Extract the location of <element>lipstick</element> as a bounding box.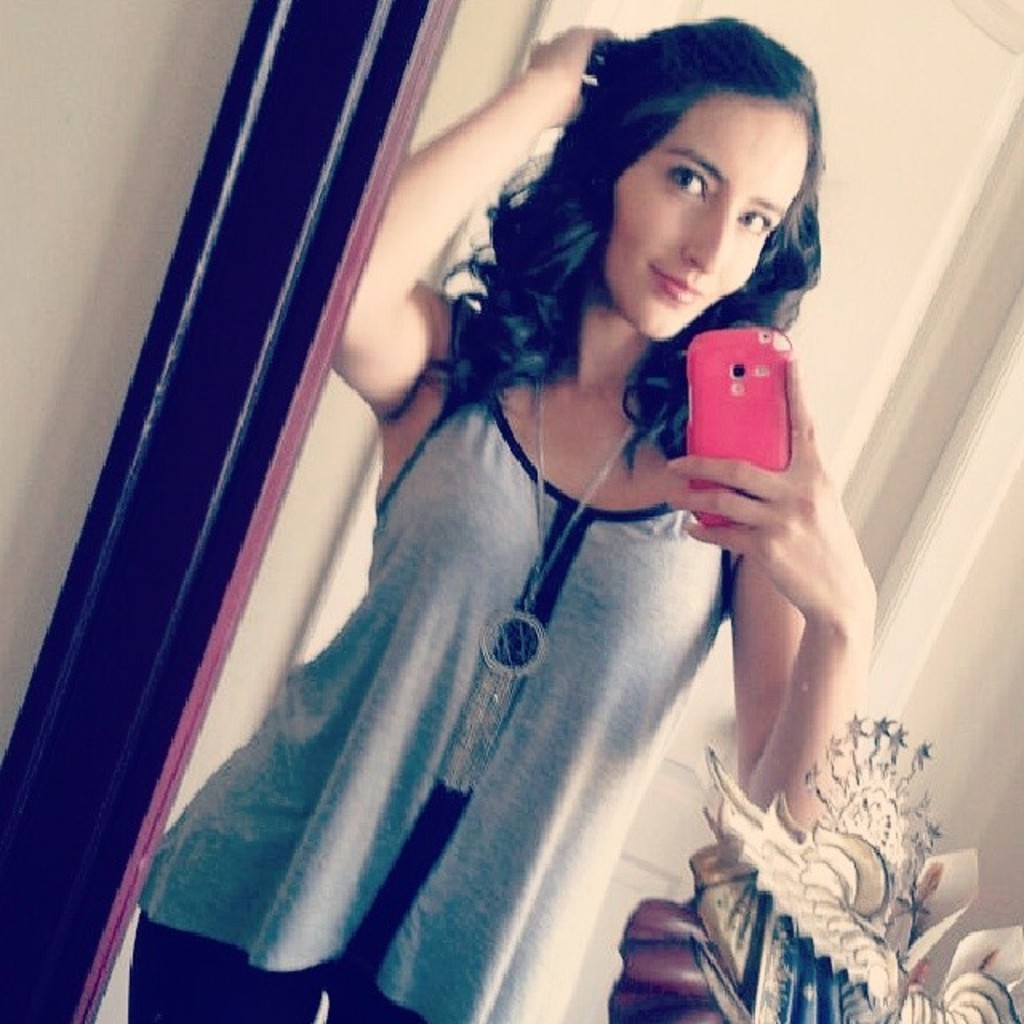
<region>651, 266, 701, 301</region>.
